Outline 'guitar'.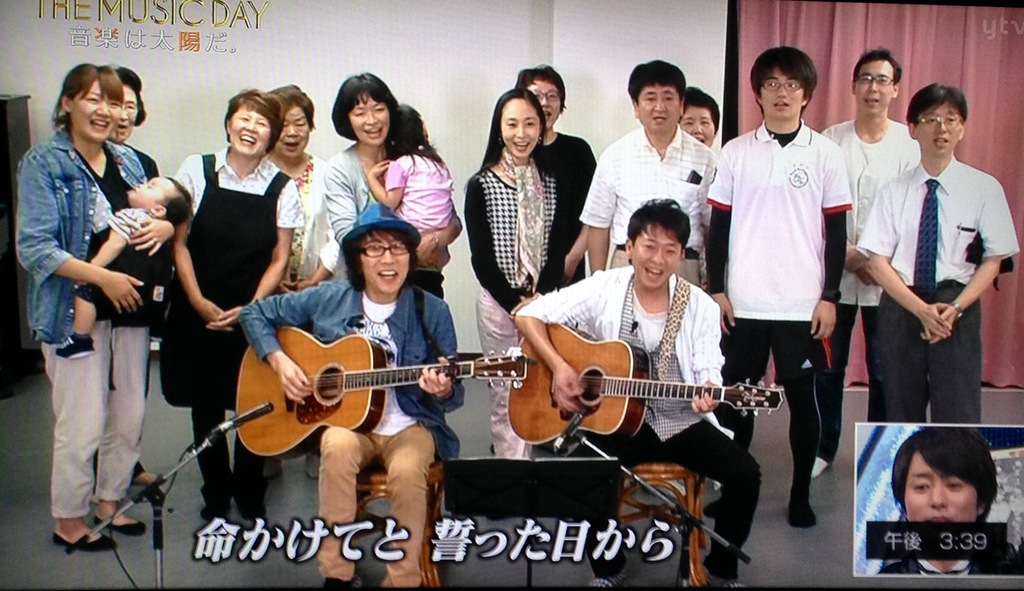
Outline: <bbox>195, 305, 527, 467</bbox>.
